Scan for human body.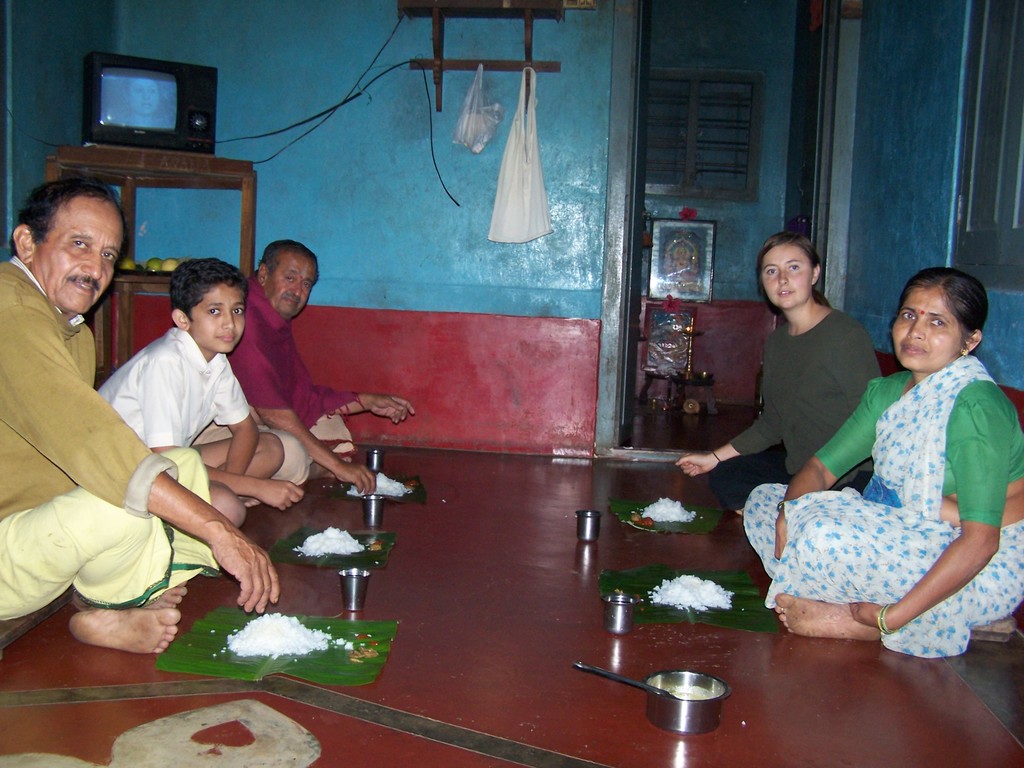
Scan result: [left=765, top=220, right=1012, bottom=695].
